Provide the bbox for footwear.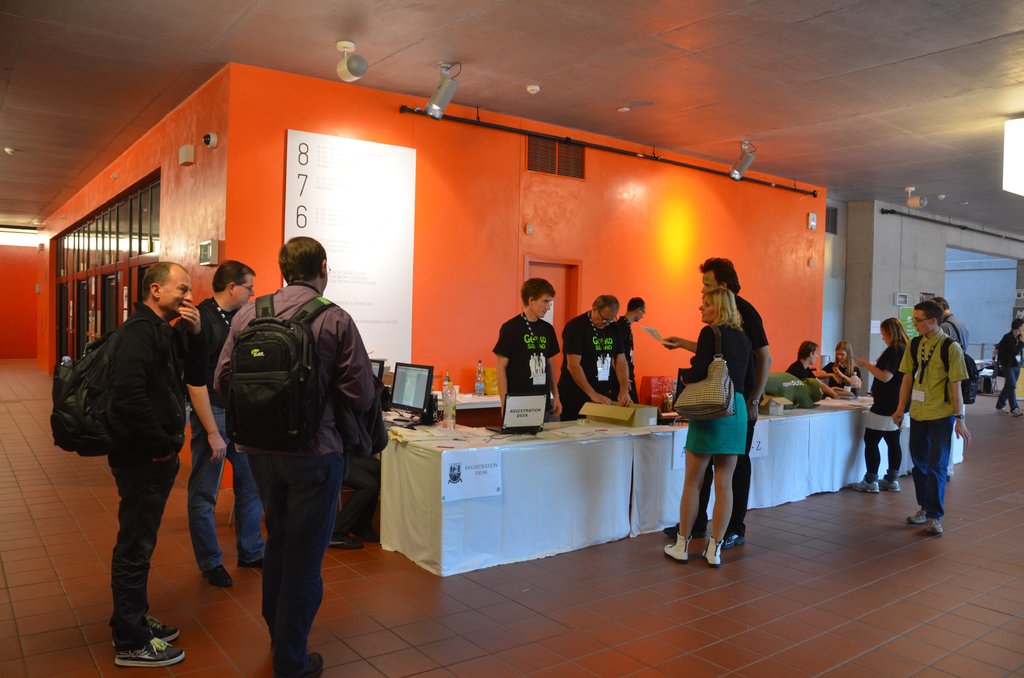
detection(924, 515, 942, 535).
